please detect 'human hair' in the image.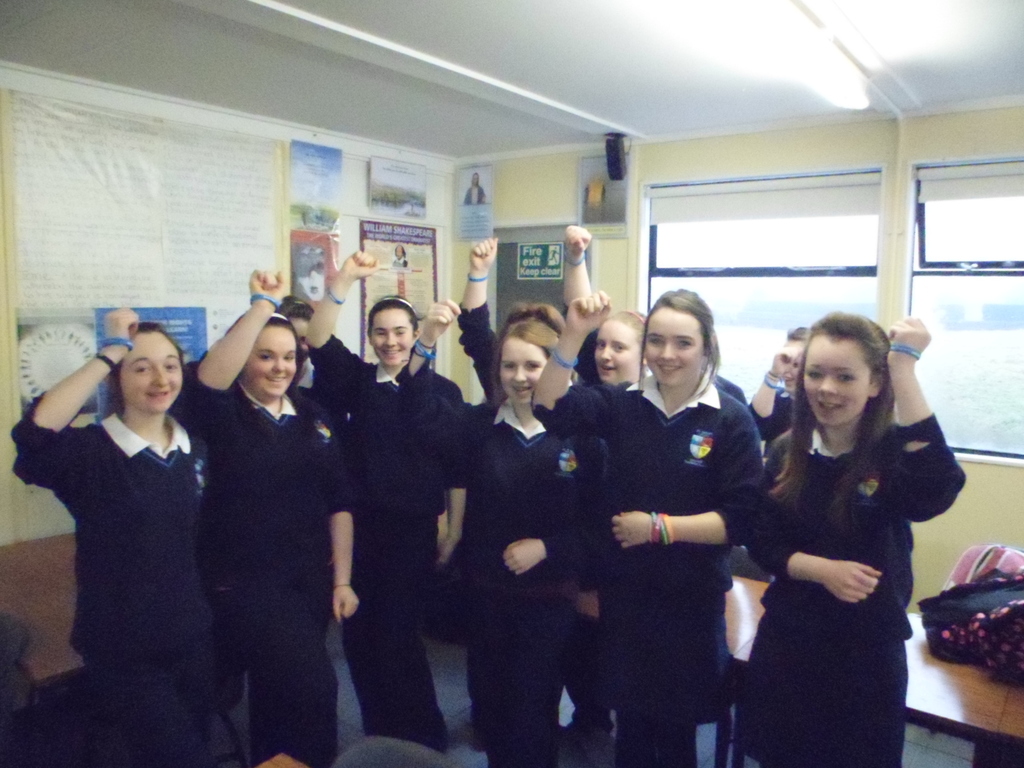
(left=100, top=319, right=196, bottom=413).
